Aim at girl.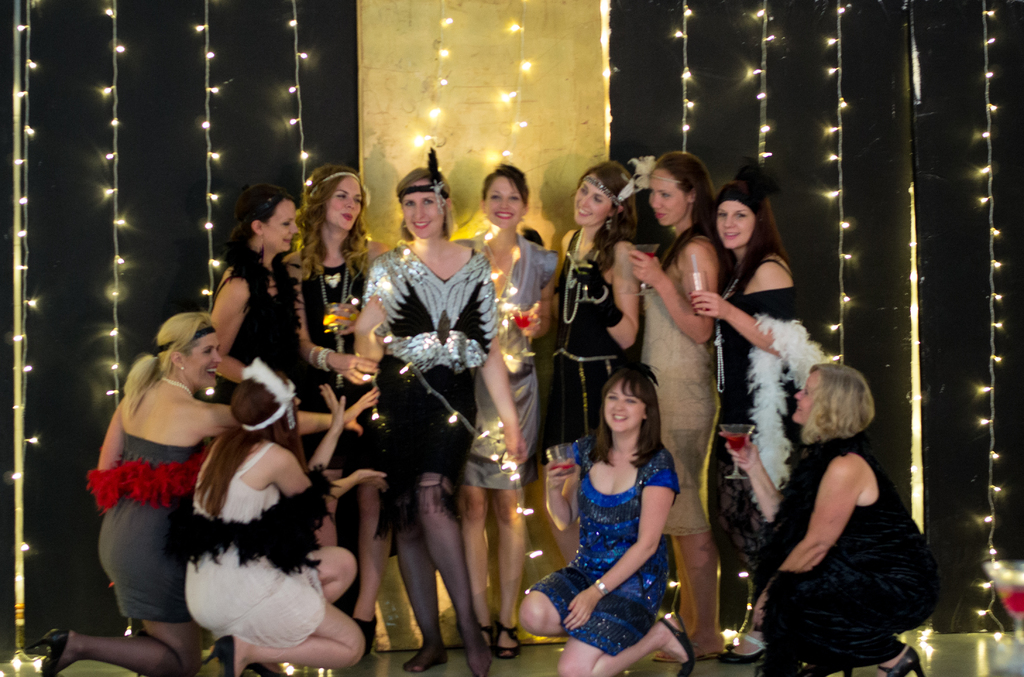
Aimed at rect(31, 148, 945, 676).
